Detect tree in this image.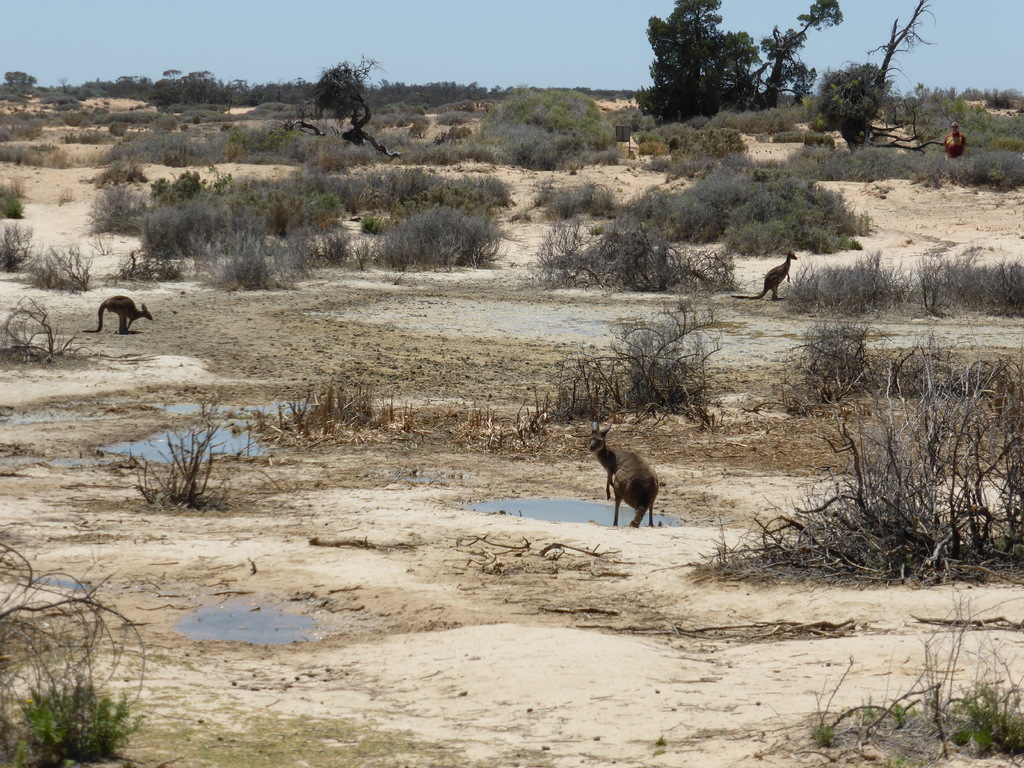
Detection: 289/42/386/149.
